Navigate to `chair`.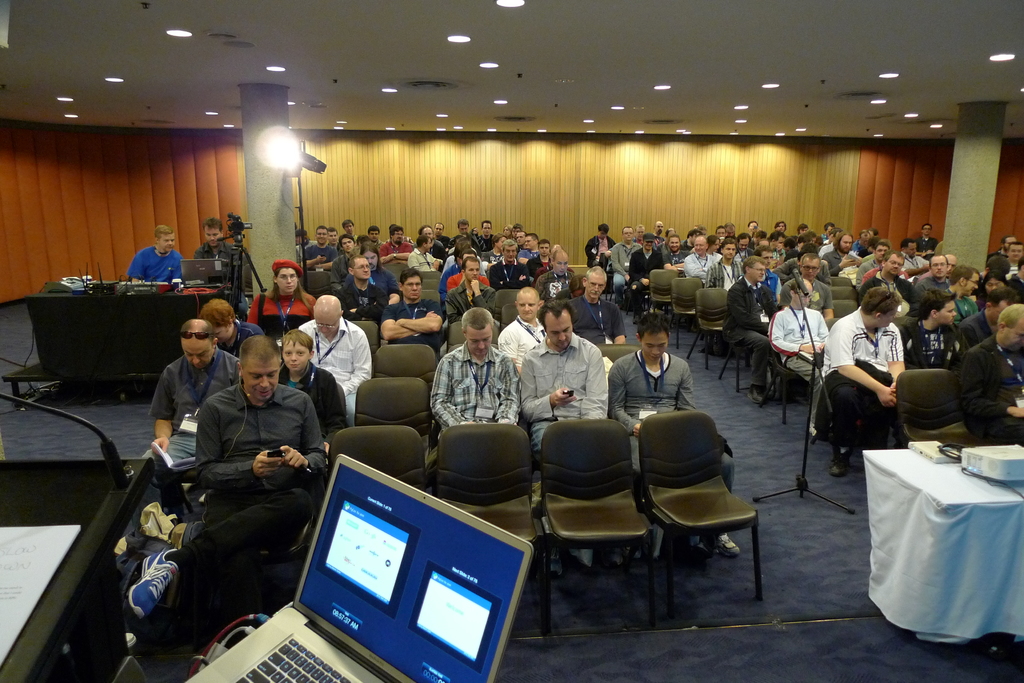
Navigation target: x1=312, y1=273, x2=332, y2=297.
